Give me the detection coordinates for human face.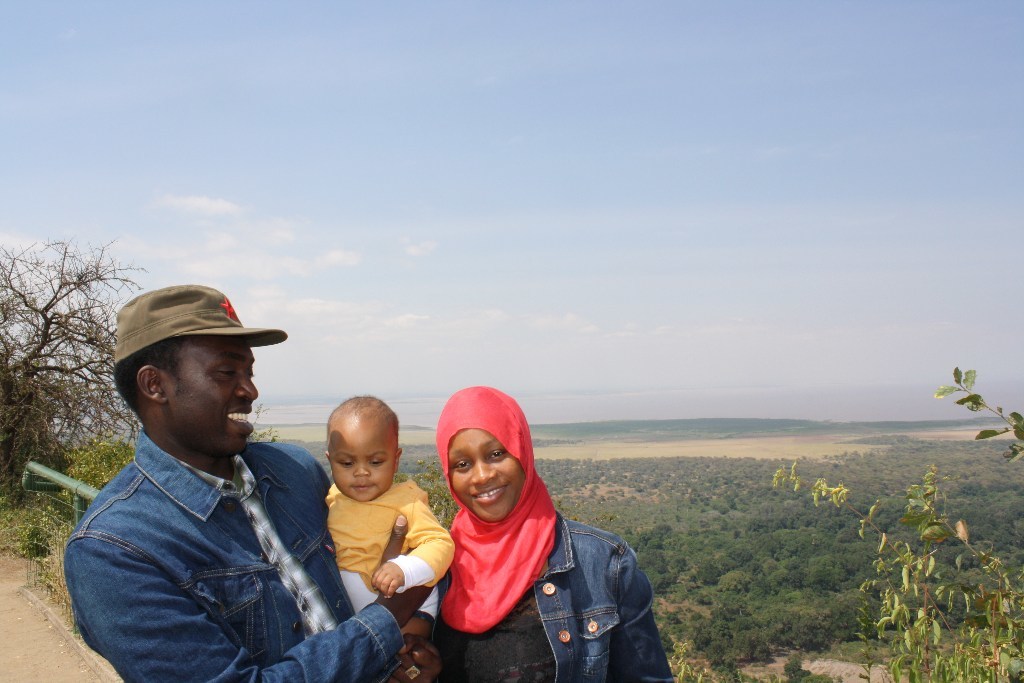
324 430 394 506.
